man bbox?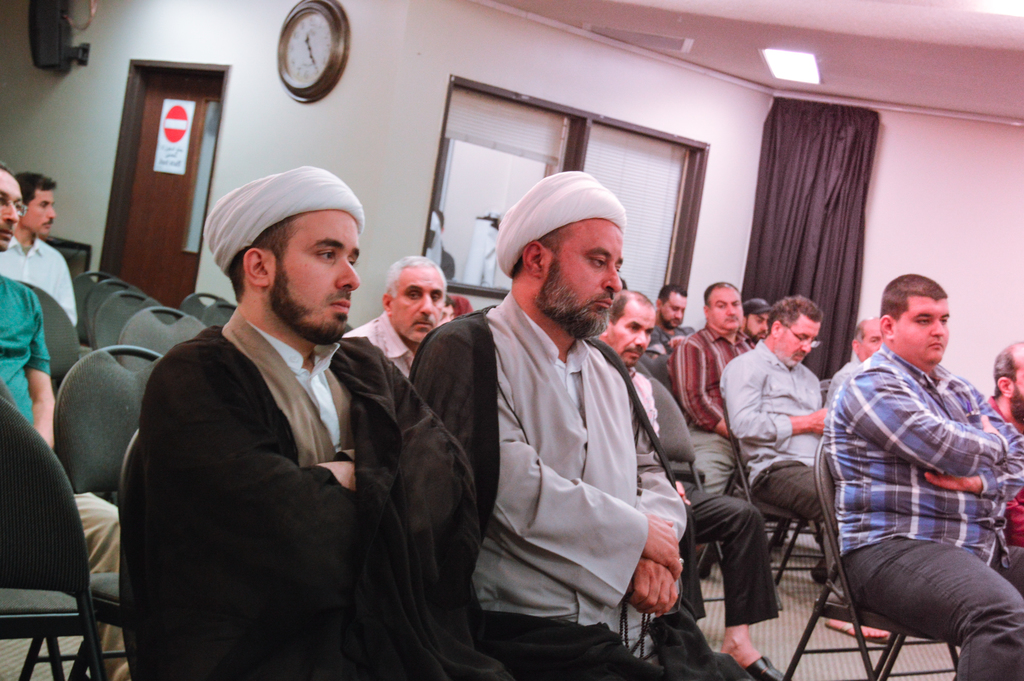
x1=671, y1=280, x2=757, y2=574
